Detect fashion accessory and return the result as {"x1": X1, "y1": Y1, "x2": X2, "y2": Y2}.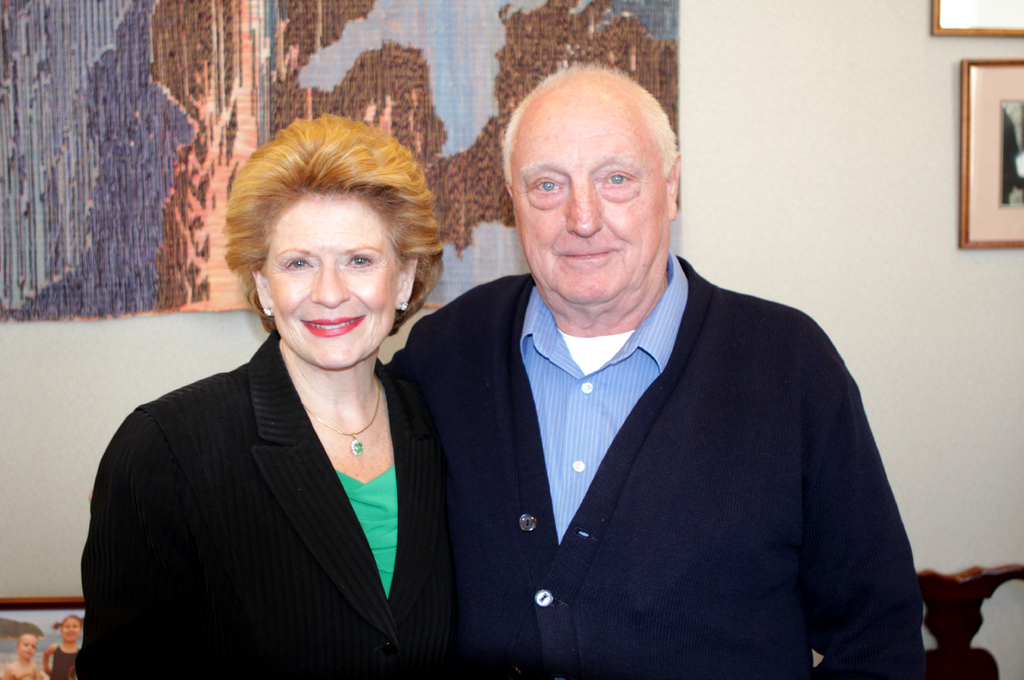
{"x1": 267, "y1": 306, "x2": 271, "y2": 318}.
